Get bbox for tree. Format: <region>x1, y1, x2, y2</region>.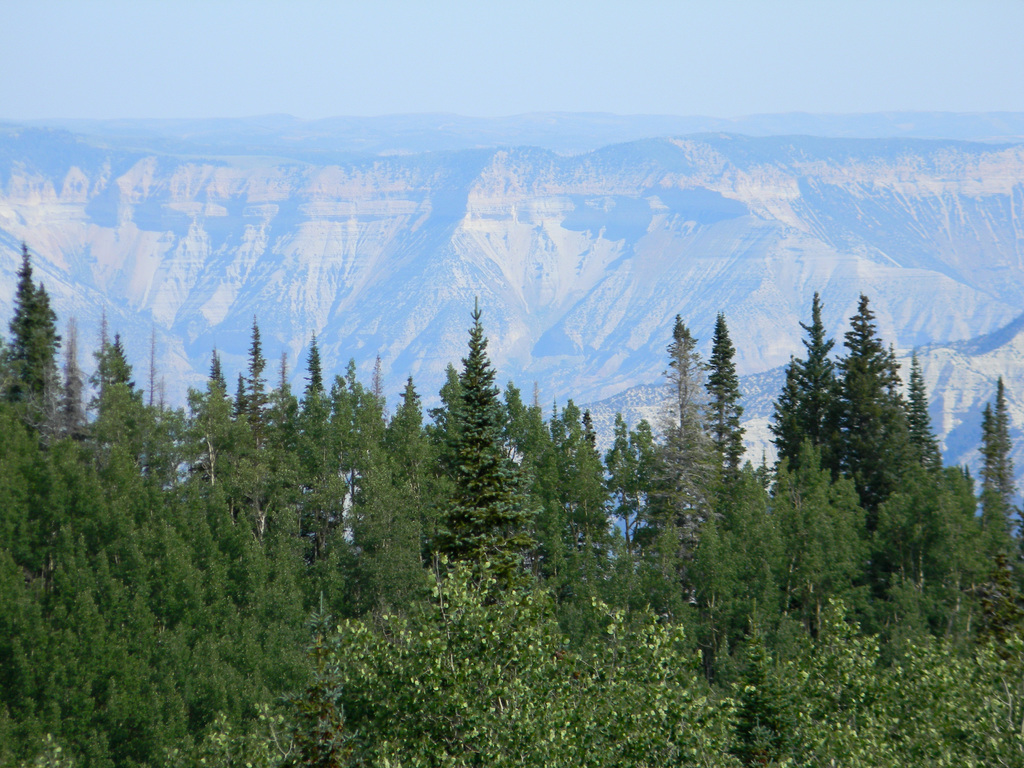
<region>424, 290, 543, 612</region>.
